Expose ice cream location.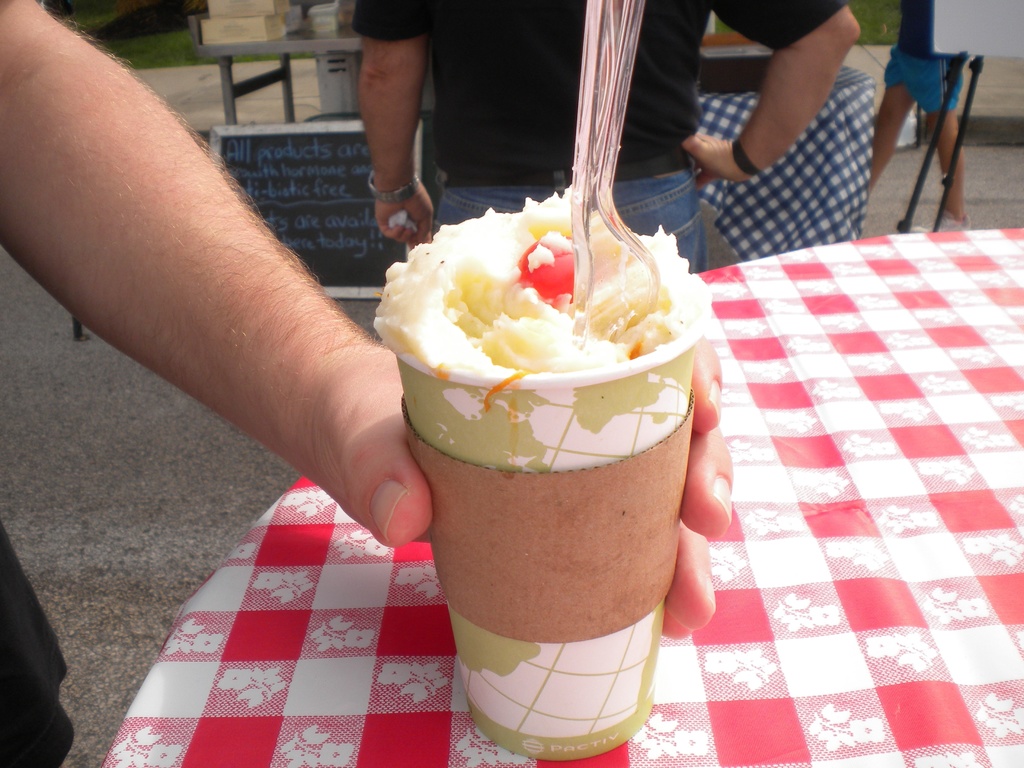
Exposed at [378, 193, 705, 440].
